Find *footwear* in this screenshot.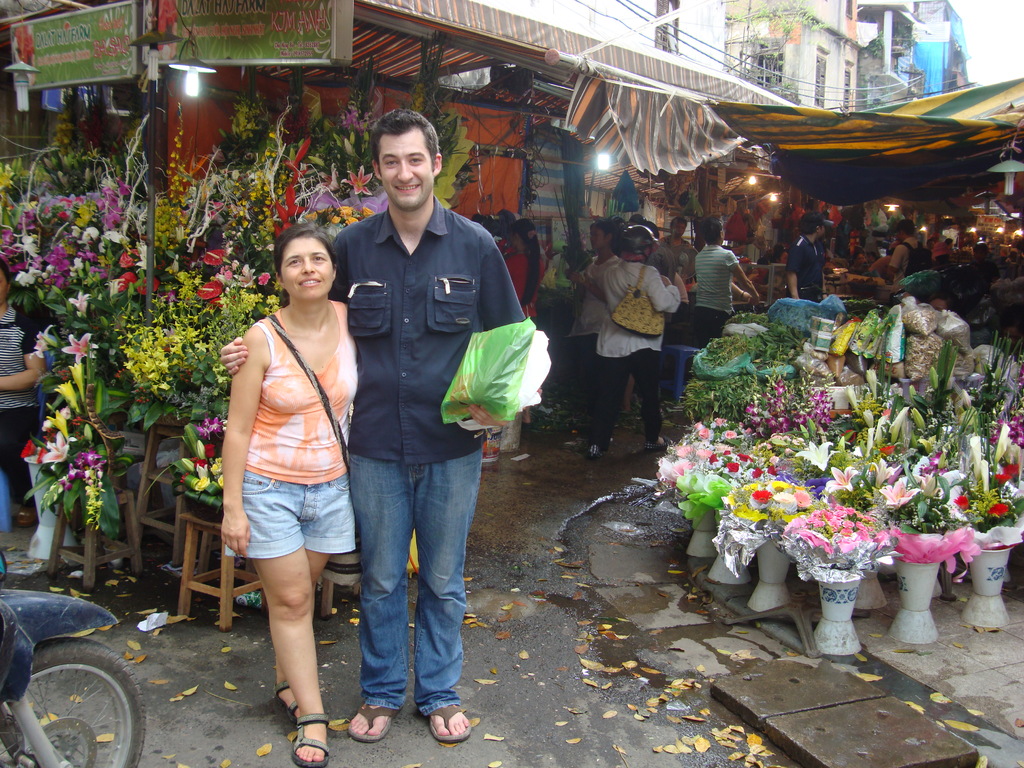
The bounding box for *footwear* is pyautogui.locateOnScreen(424, 706, 475, 740).
